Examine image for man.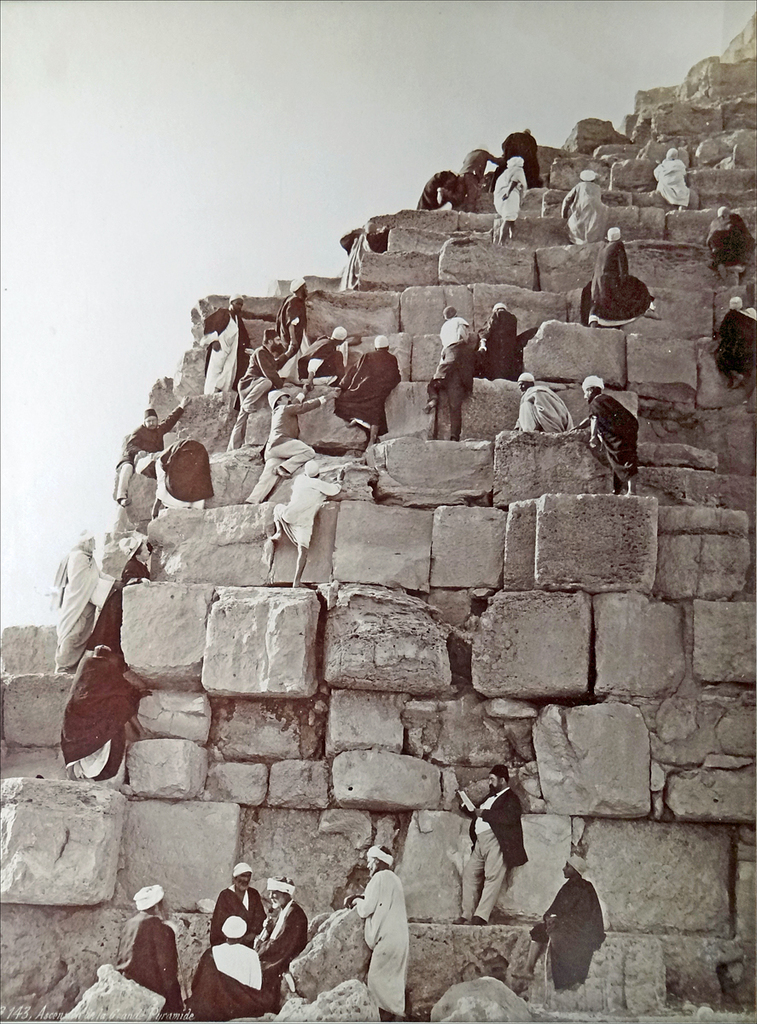
Examination result: {"x1": 255, "y1": 881, "x2": 315, "y2": 980}.
